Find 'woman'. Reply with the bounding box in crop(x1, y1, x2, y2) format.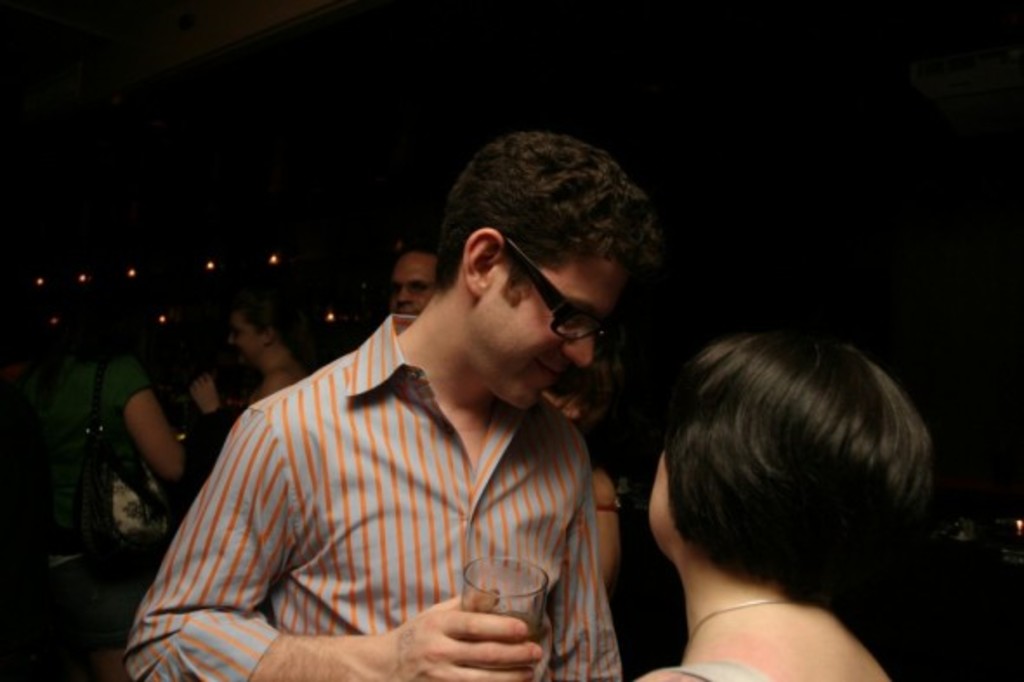
crop(23, 319, 200, 626).
